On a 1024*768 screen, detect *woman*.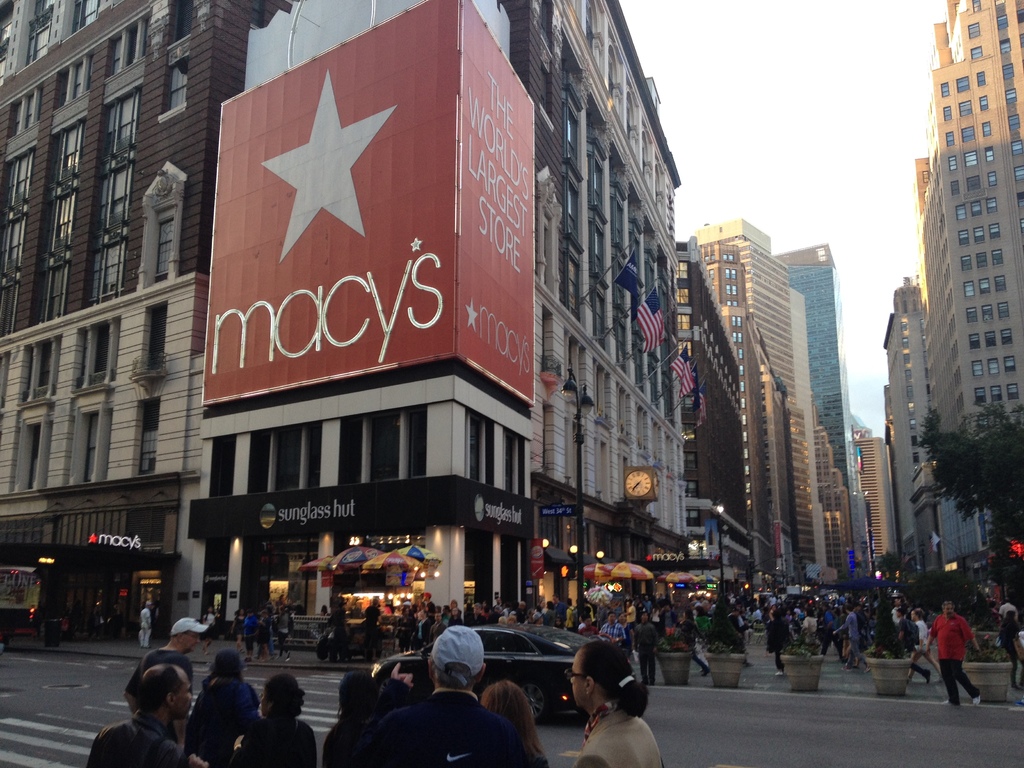
[left=479, top=684, right=553, bottom=767].
